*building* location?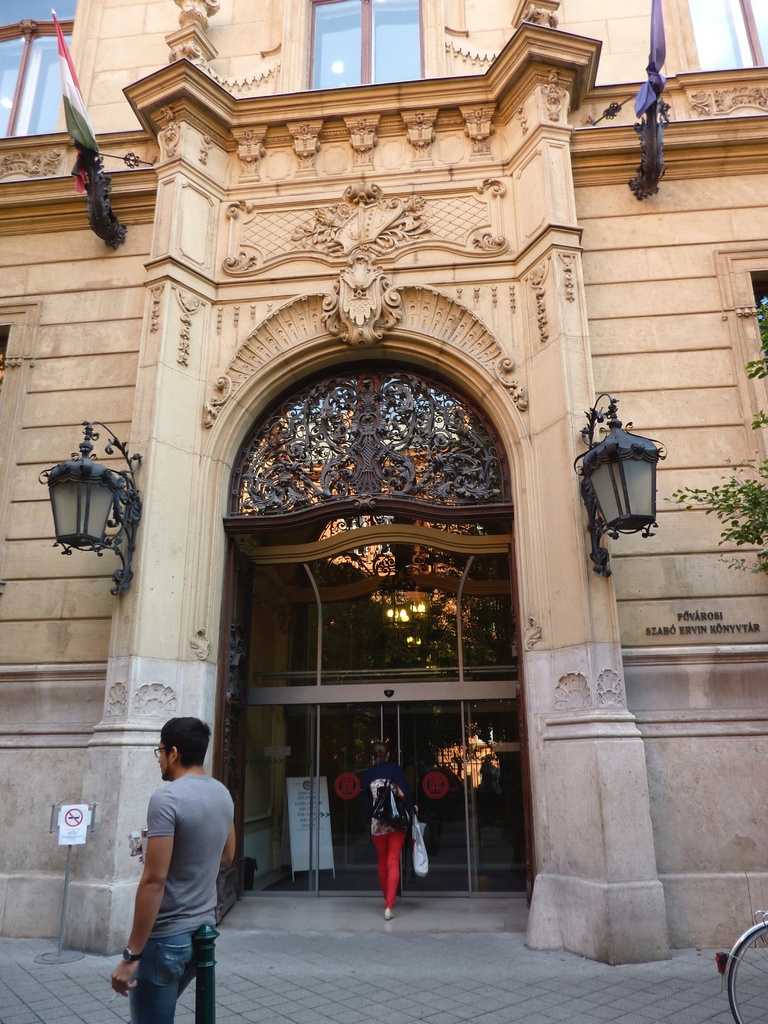
(0,0,767,961)
